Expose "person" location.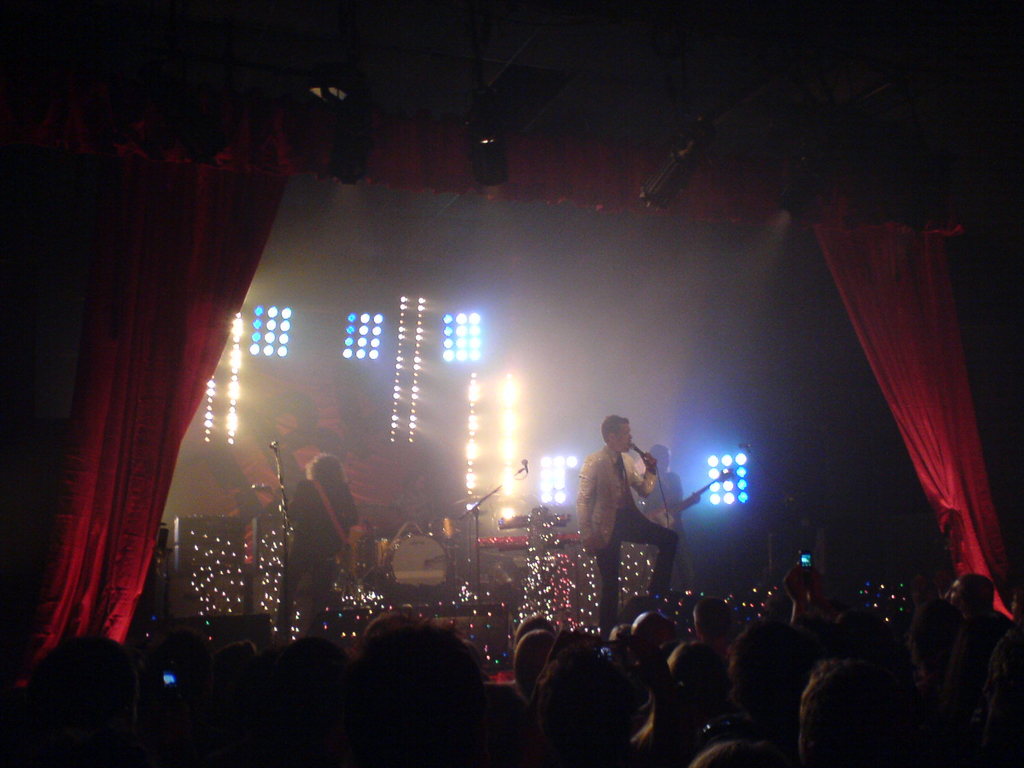
Exposed at region(648, 440, 696, 537).
